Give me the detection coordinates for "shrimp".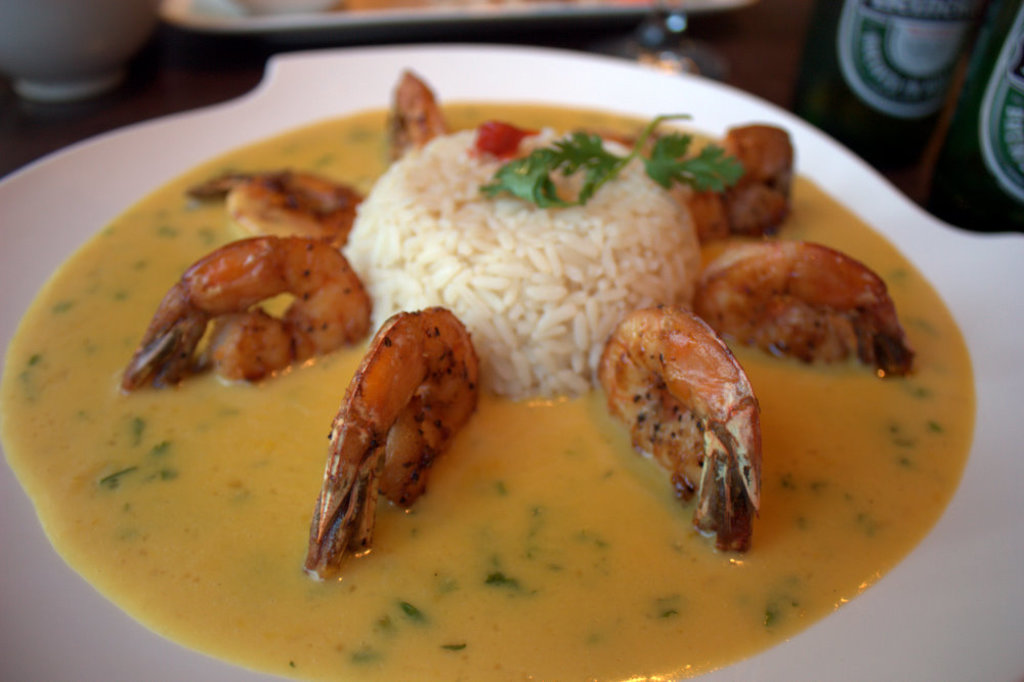
(696, 236, 910, 373).
